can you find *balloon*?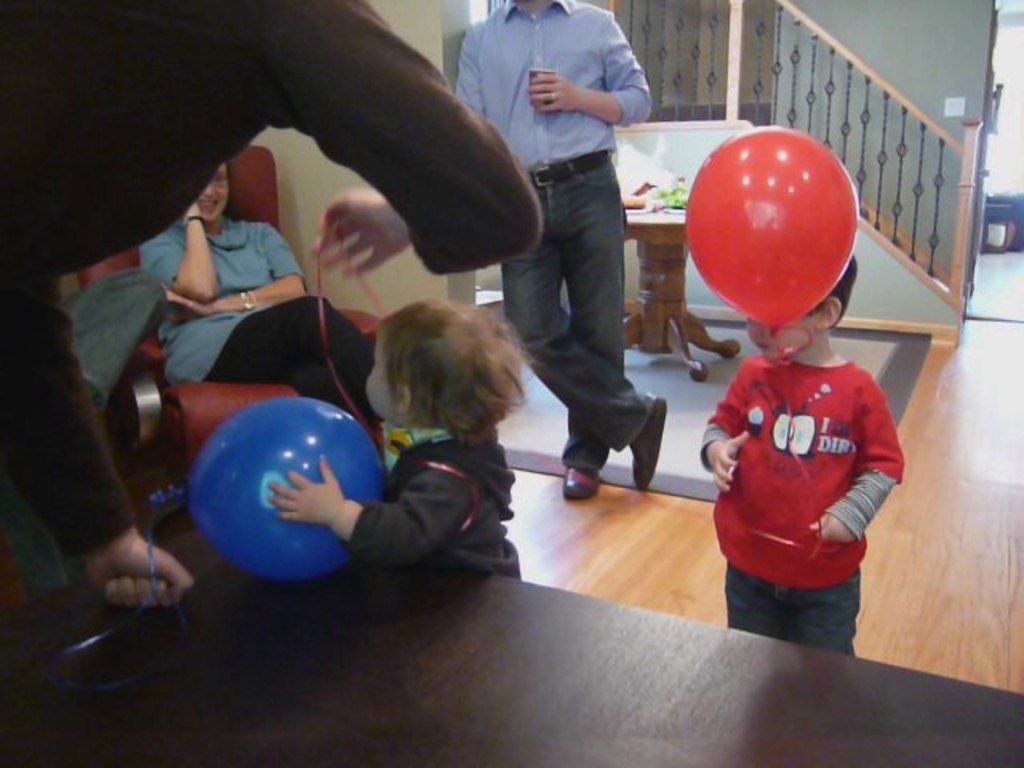
Yes, bounding box: (678, 125, 859, 338).
